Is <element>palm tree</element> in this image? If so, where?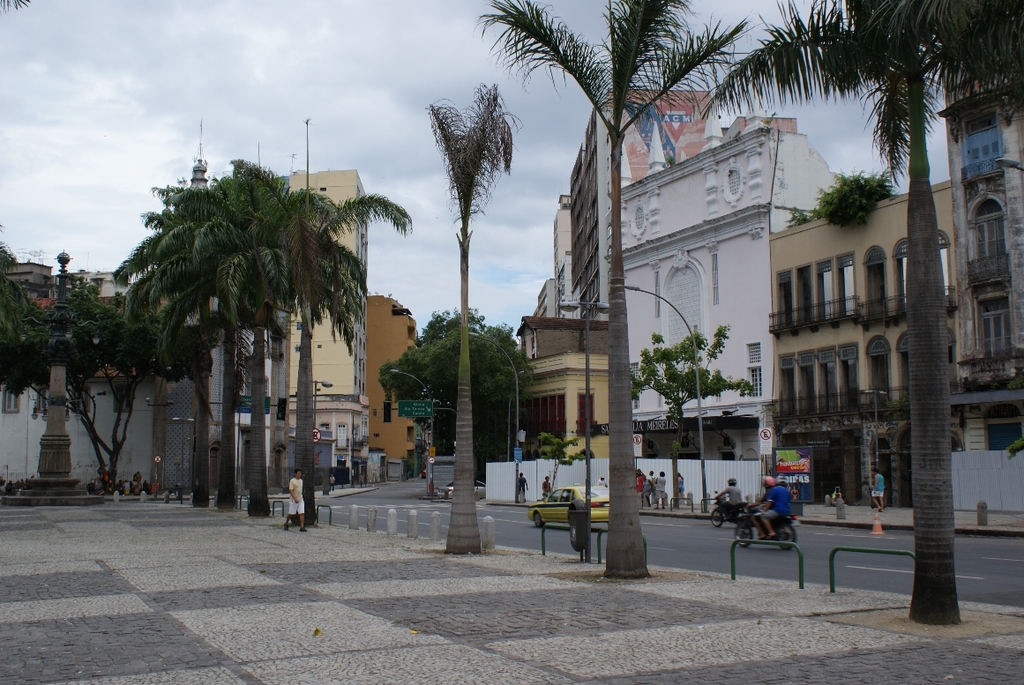
Yes, at region(206, 169, 286, 528).
